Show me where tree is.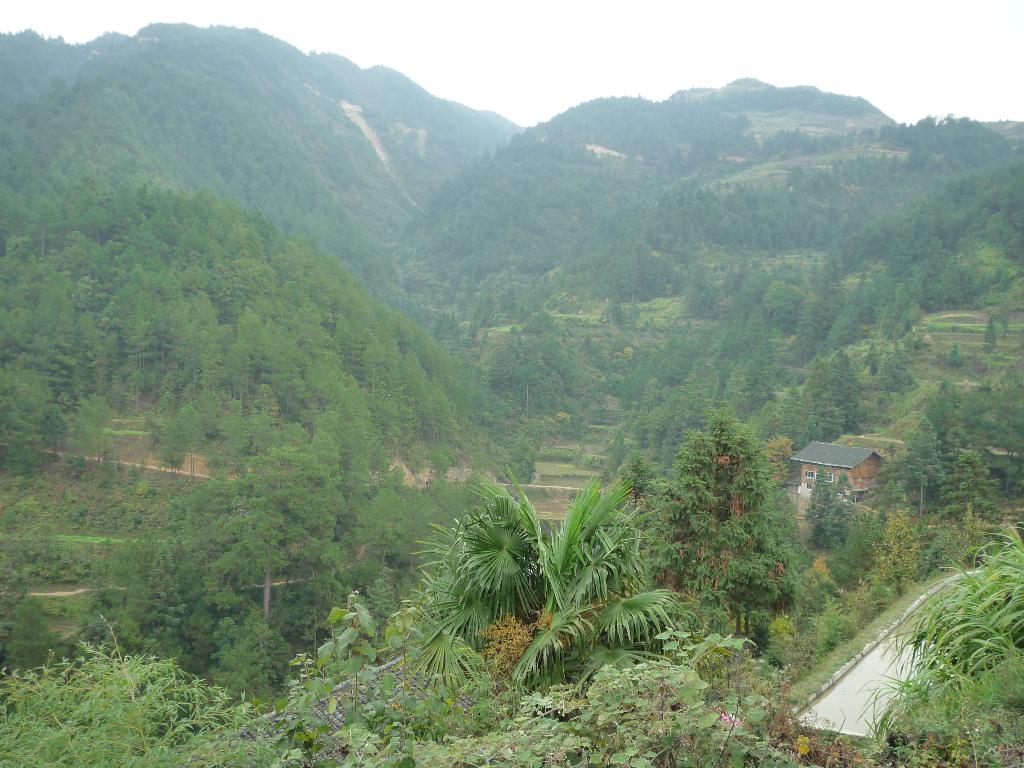
tree is at rect(170, 515, 245, 648).
